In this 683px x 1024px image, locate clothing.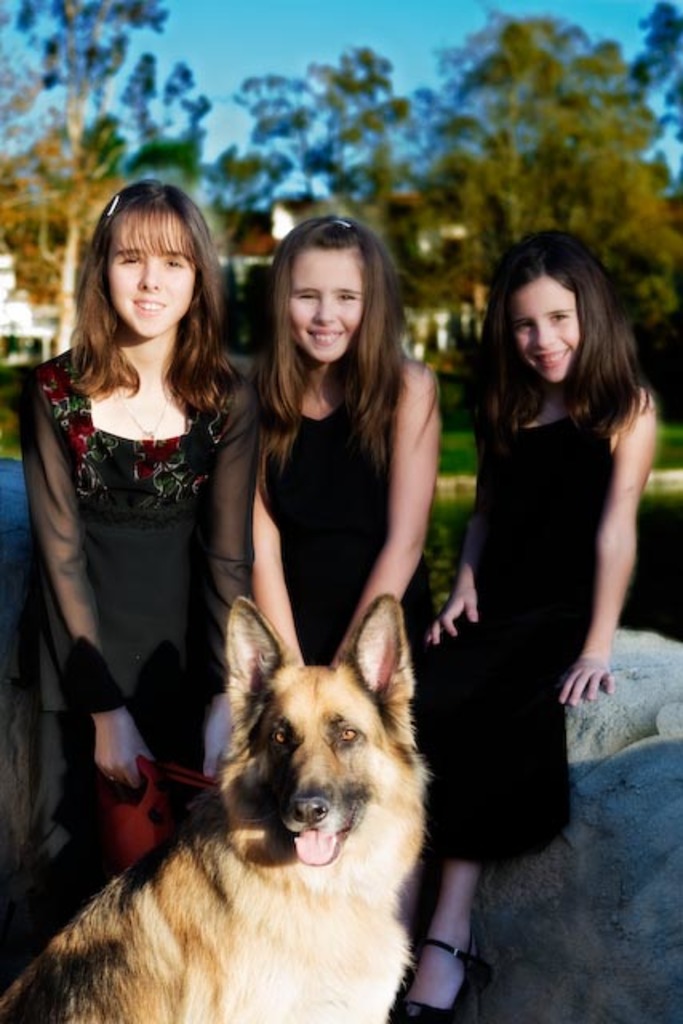
Bounding box: crop(409, 390, 614, 867).
